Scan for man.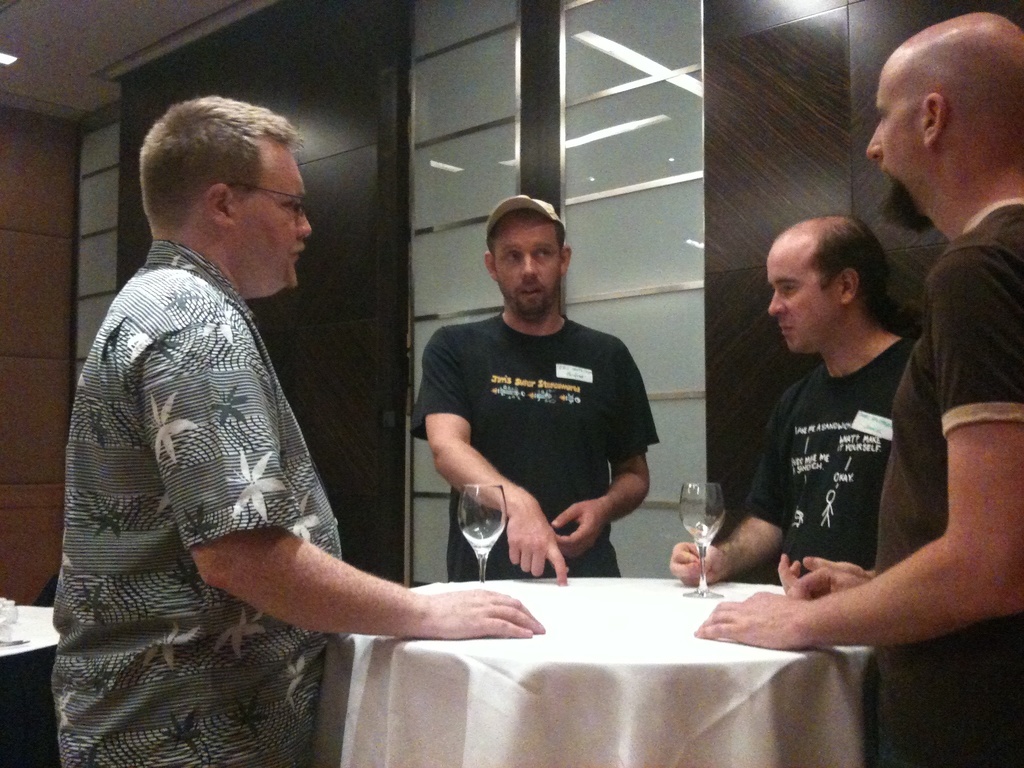
Scan result: locate(689, 6, 1023, 767).
